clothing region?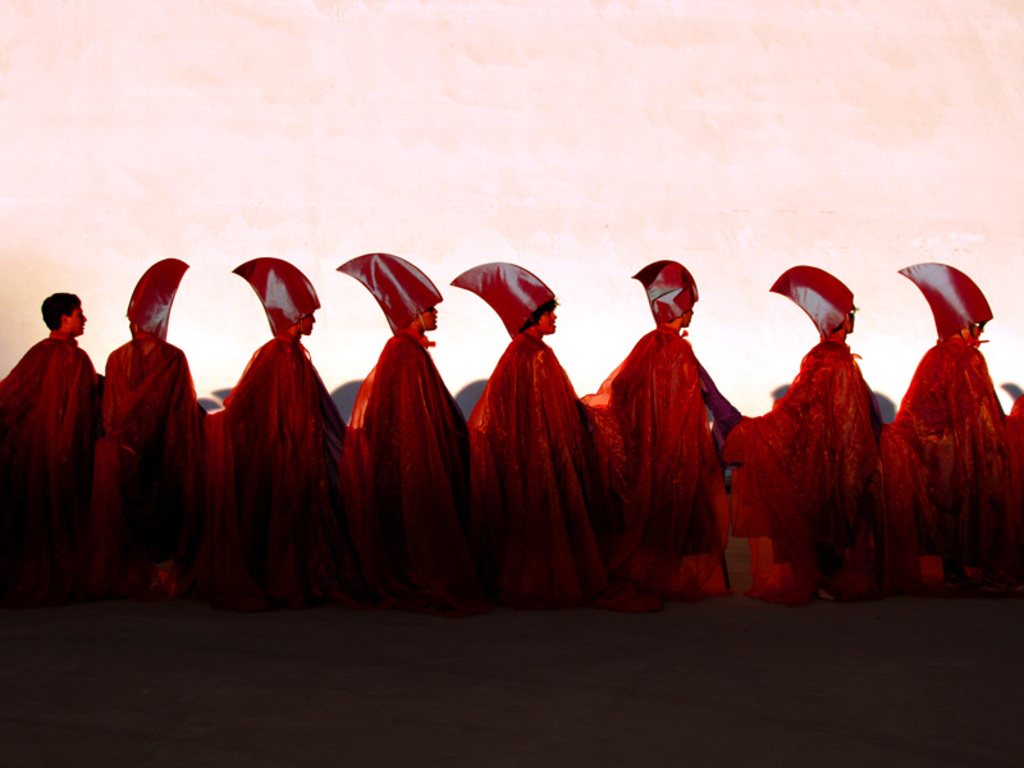
box=[0, 332, 105, 598]
